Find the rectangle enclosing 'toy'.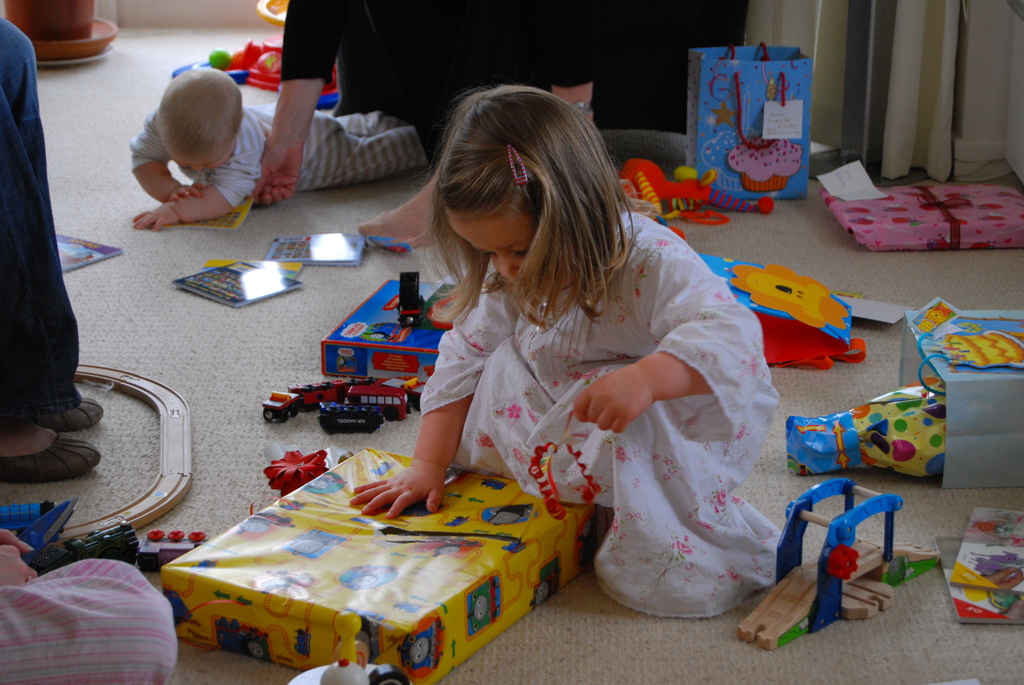
x1=781 y1=464 x2=911 y2=643.
